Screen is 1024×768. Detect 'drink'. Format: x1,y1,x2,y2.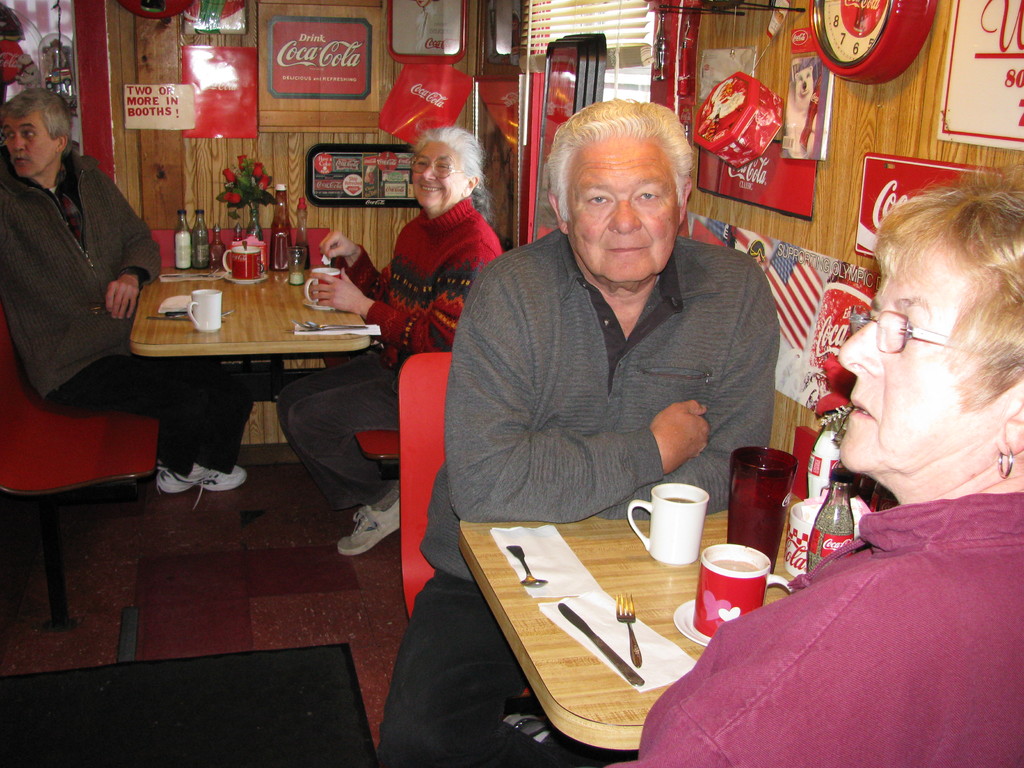
664,495,695,505.
